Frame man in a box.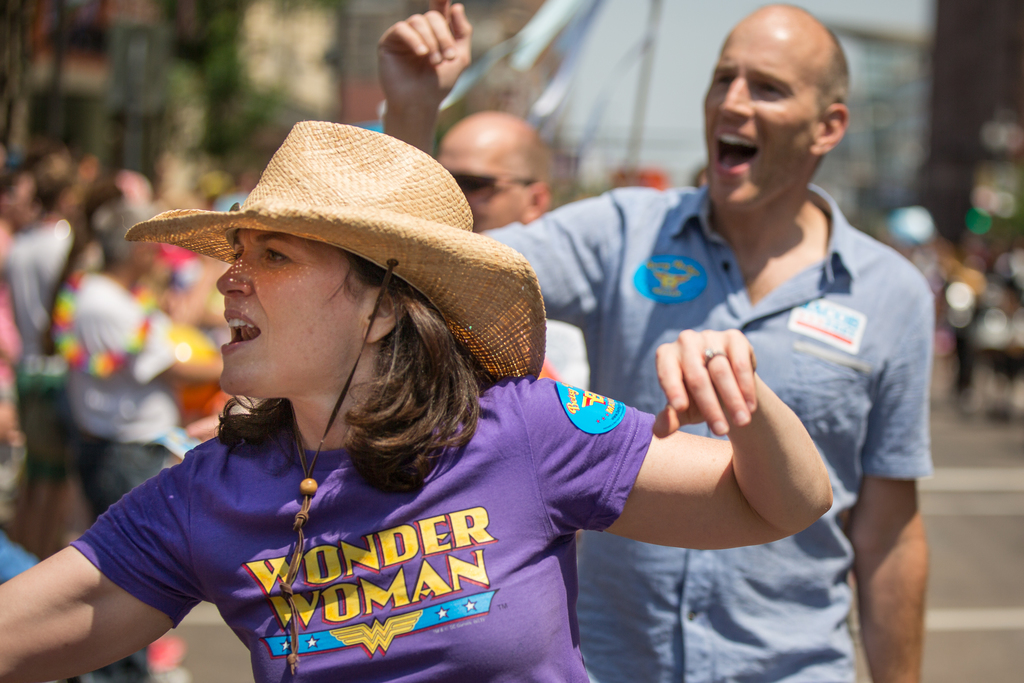
8,184,90,519.
